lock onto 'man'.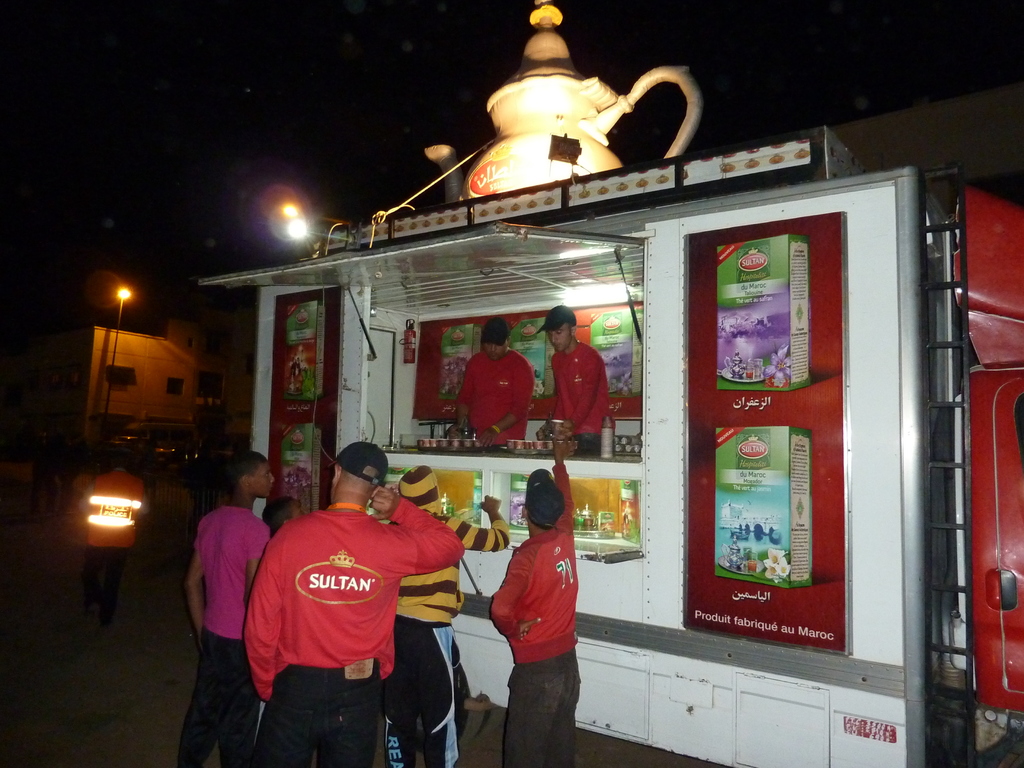
Locked: locate(536, 305, 609, 454).
